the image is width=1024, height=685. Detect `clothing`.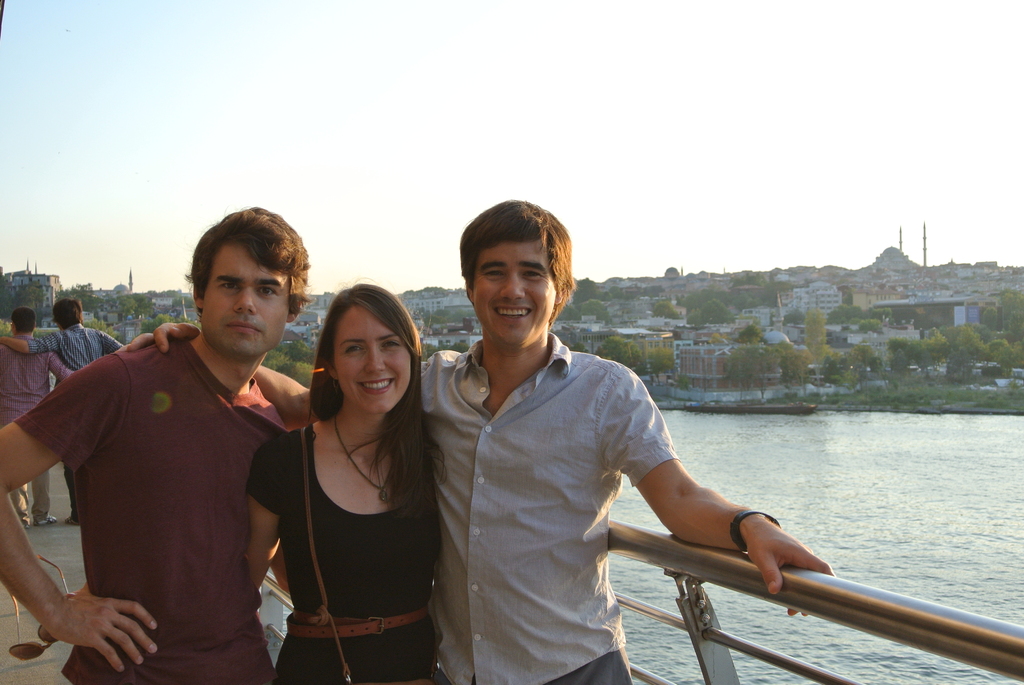
Detection: [21, 313, 307, 682].
